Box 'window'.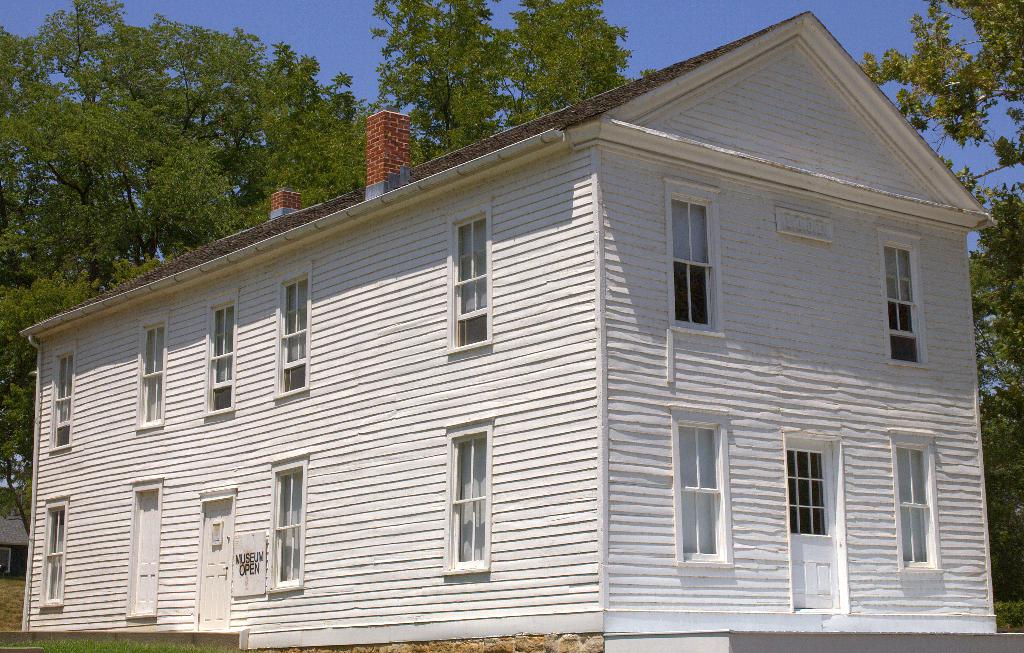
BBox(274, 263, 311, 399).
